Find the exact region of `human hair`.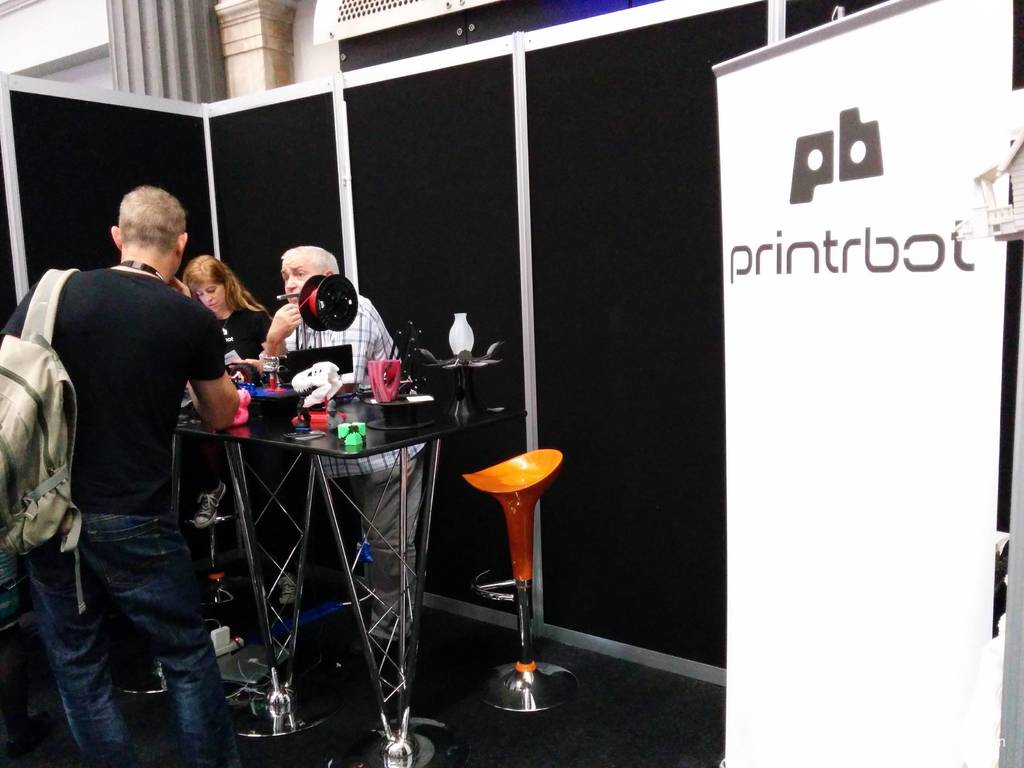
Exact region: bbox(283, 246, 341, 279).
